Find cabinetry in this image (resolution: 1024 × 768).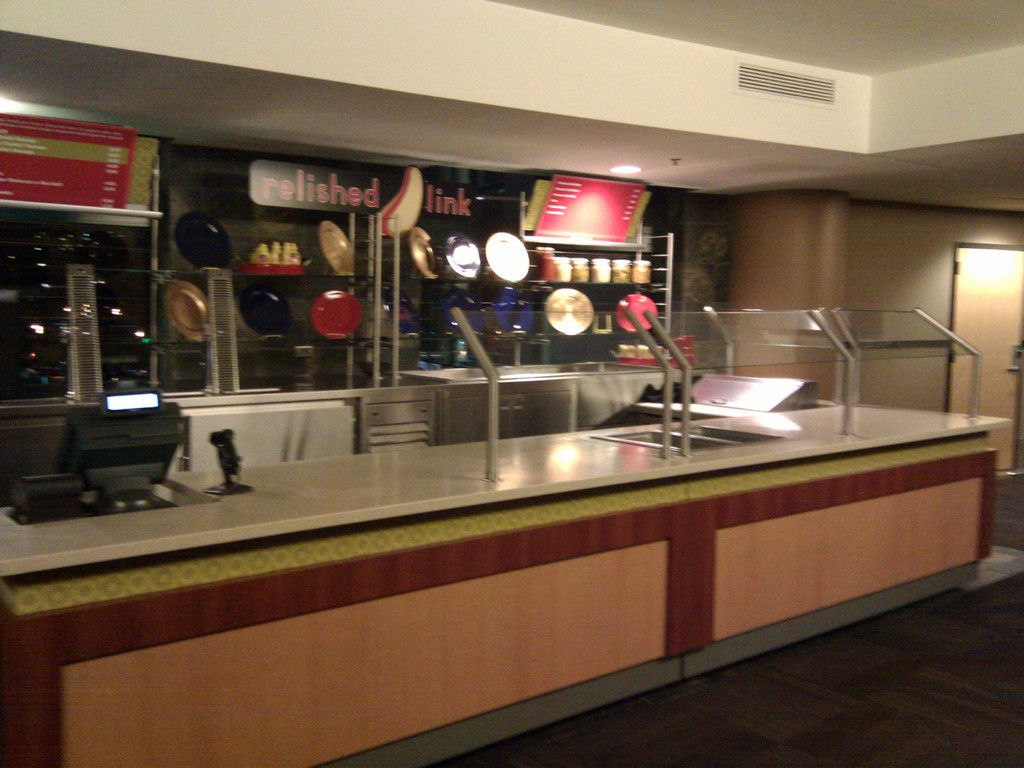
BBox(154, 394, 356, 477).
